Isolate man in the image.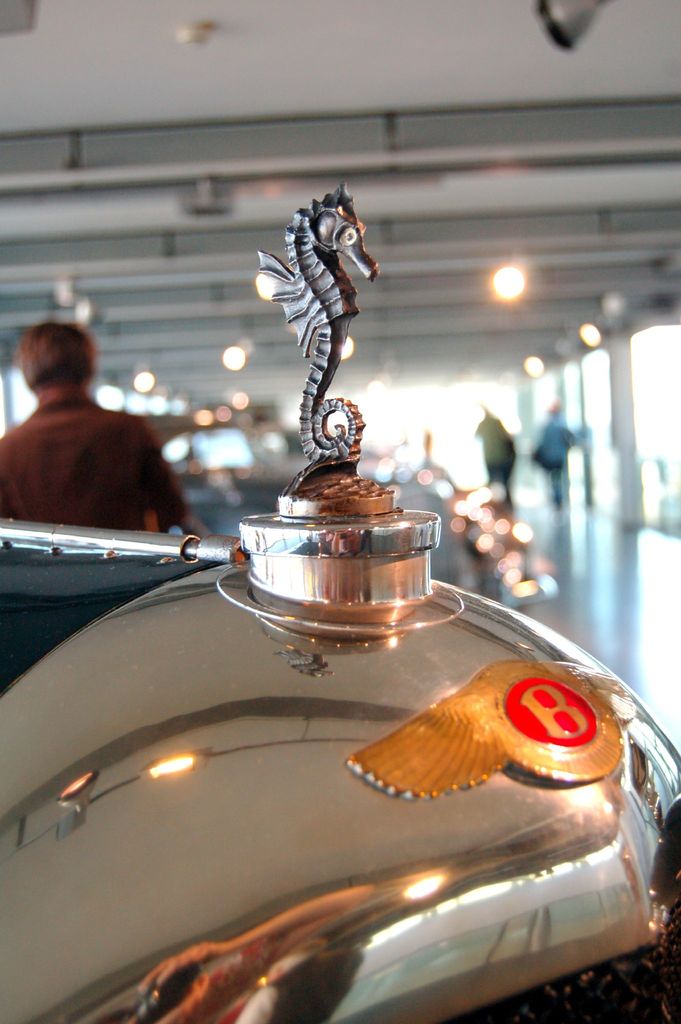
Isolated region: crop(0, 322, 196, 536).
